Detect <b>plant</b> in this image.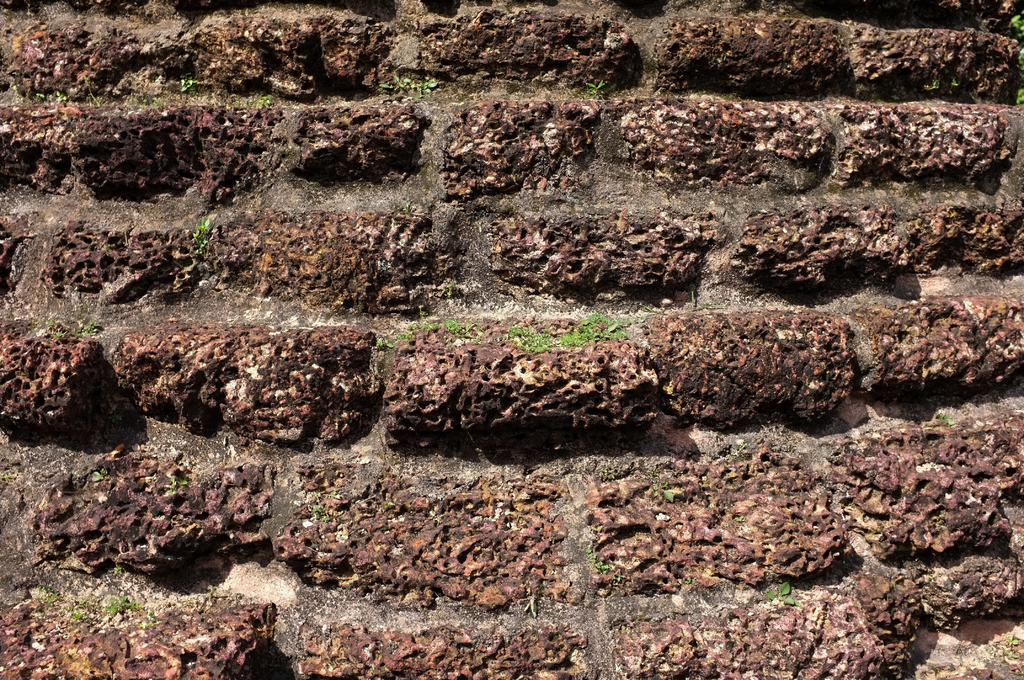
Detection: {"left": 591, "top": 522, "right": 607, "bottom": 533}.
